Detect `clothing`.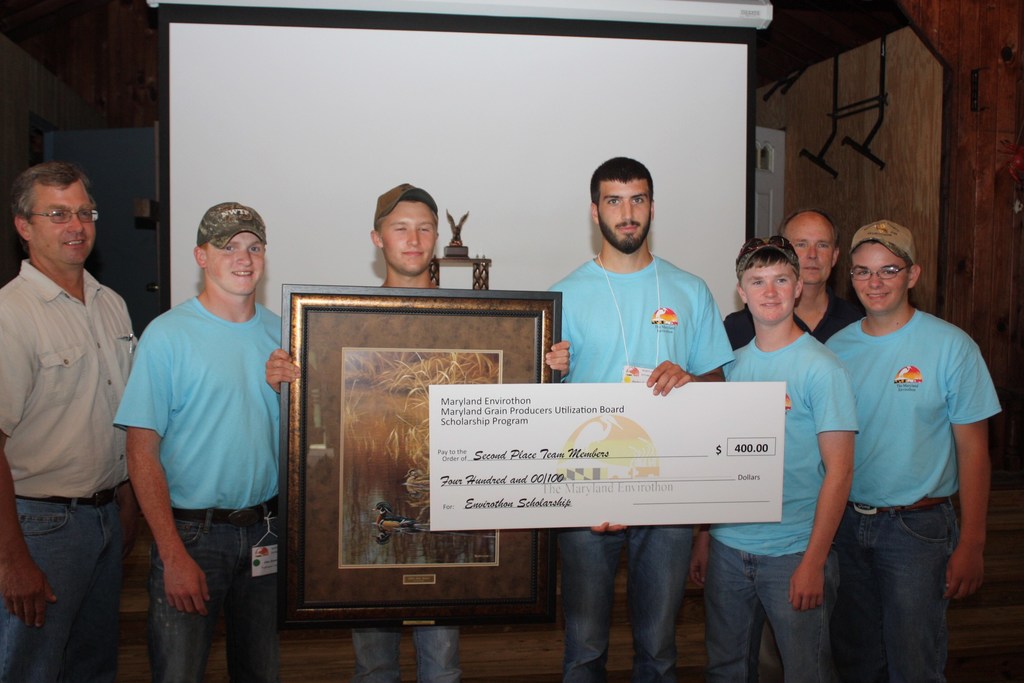
Detected at {"x1": 0, "y1": 258, "x2": 141, "y2": 498}.
